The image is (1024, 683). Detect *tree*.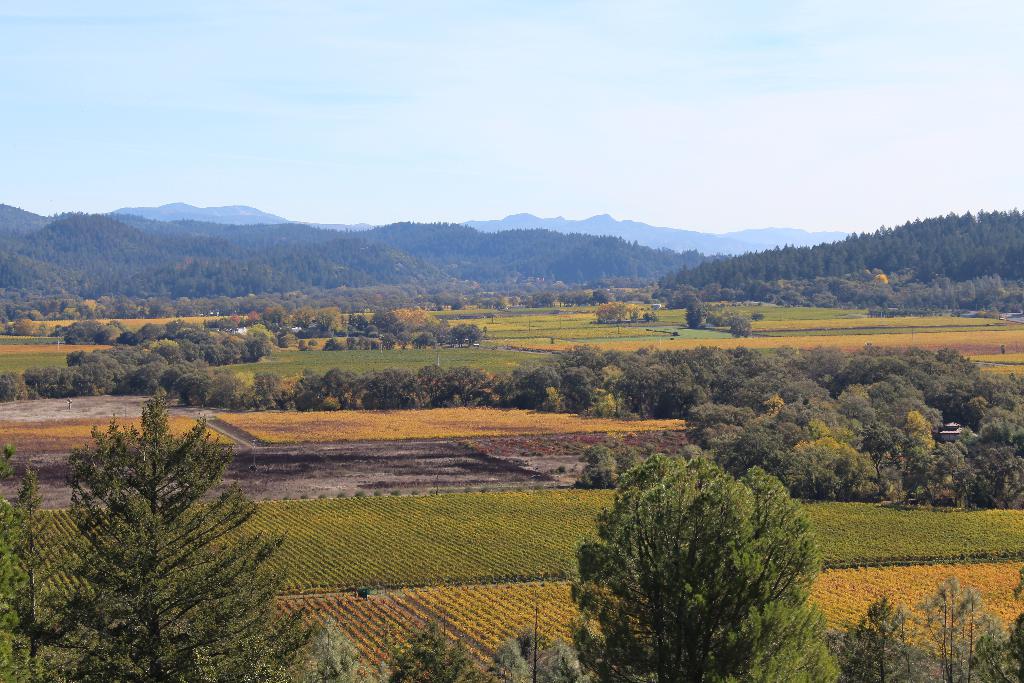
Detection: bbox=(64, 399, 304, 682).
